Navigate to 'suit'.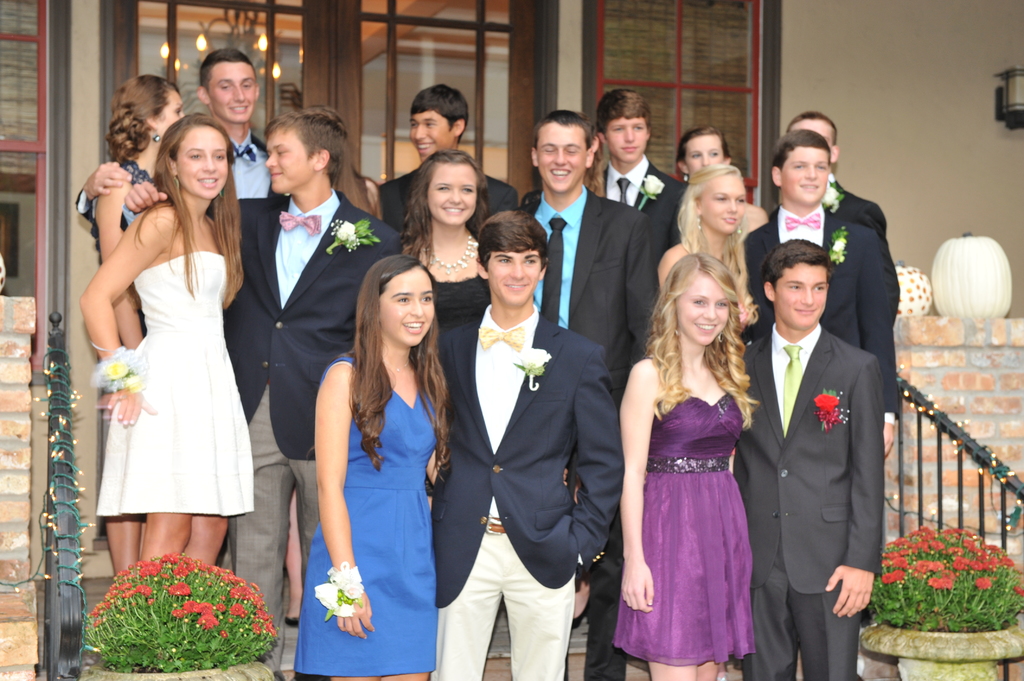
Navigation target: region(415, 296, 627, 610).
